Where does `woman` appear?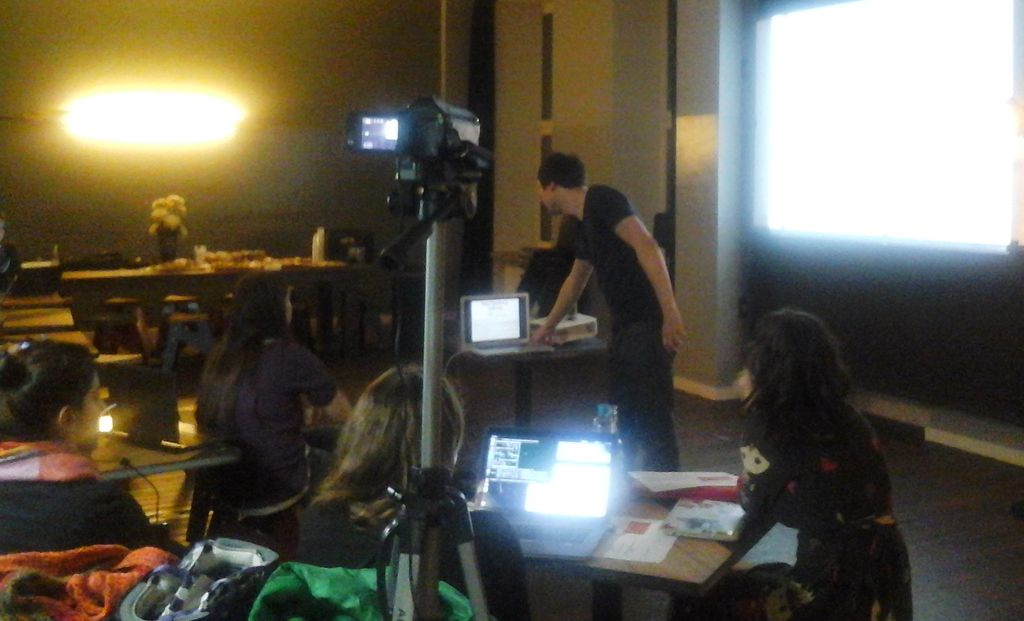
Appears at left=0, top=337, right=196, bottom=563.
